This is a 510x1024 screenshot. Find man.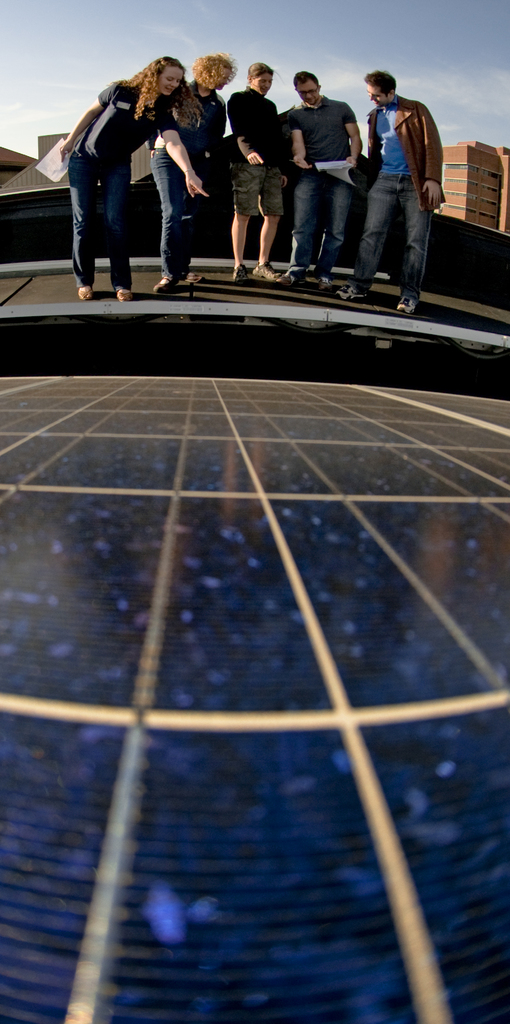
Bounding box: <bbox>276, 72, 364, 284</bbox>.
